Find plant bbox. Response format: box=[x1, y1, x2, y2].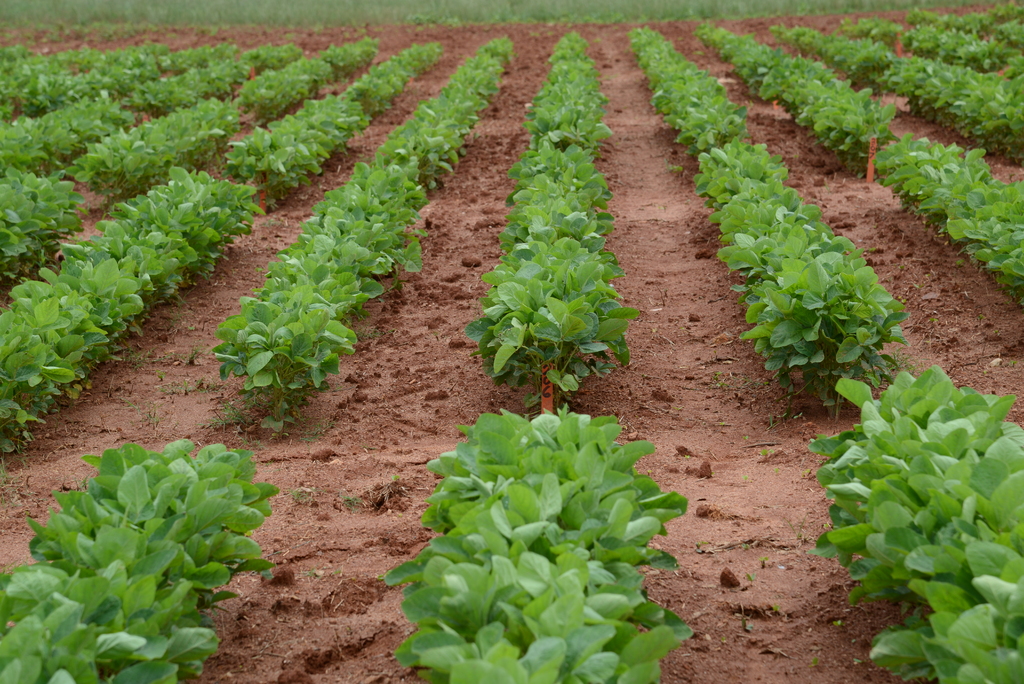
box=[161, 37, 244, 62].
